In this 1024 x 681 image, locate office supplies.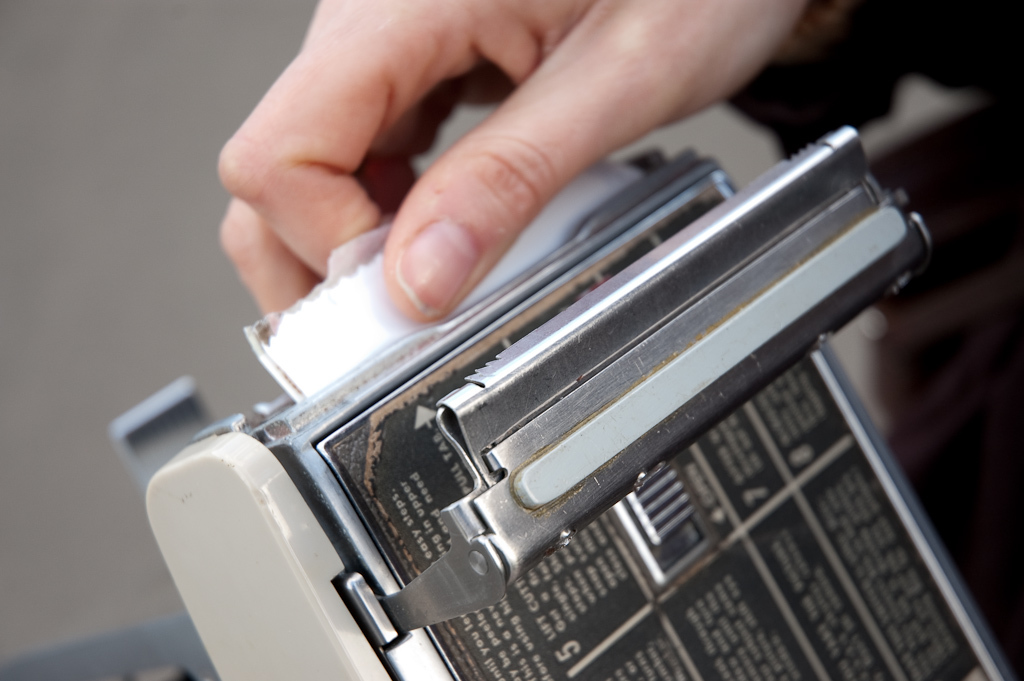
Bounding box: <box>149,123,1000,638</box>.
